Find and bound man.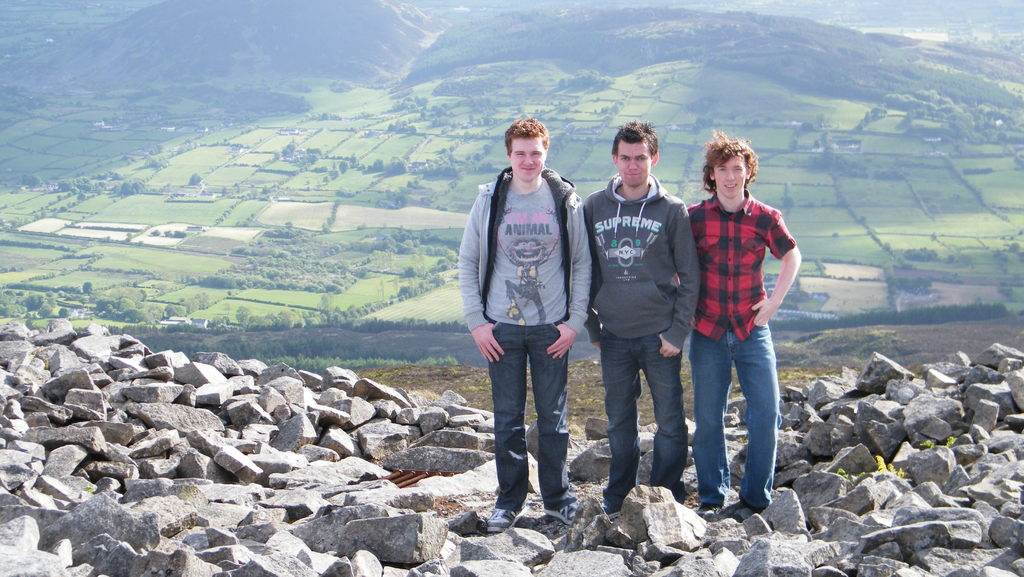
Bound: detection(686, 131, 803, 508).
